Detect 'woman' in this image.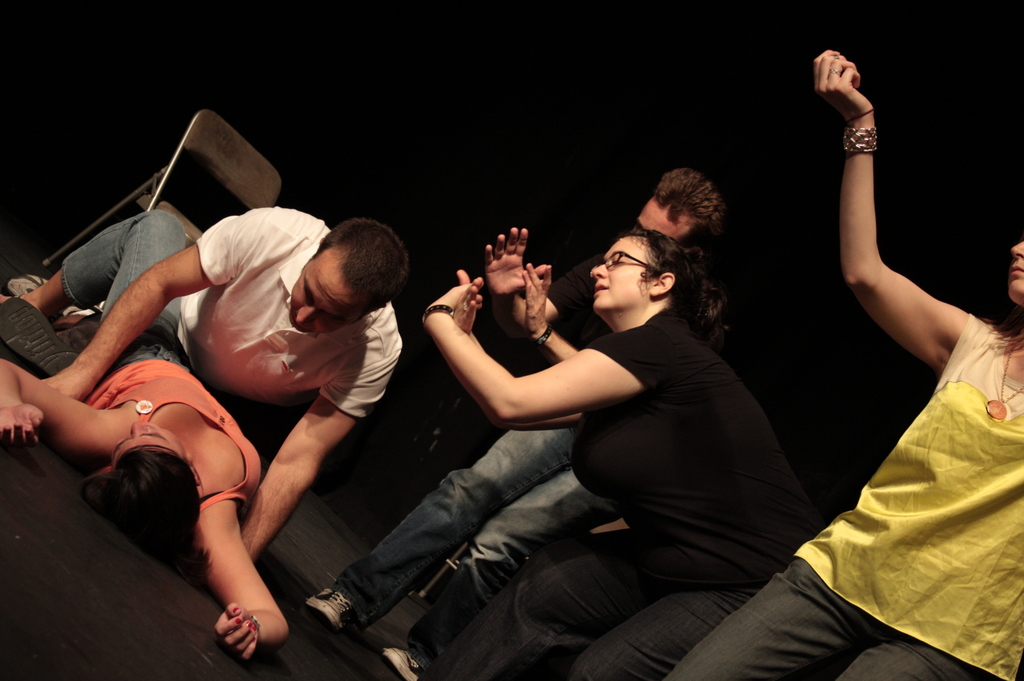
Detection: detection(422, 233, 834, 680).
